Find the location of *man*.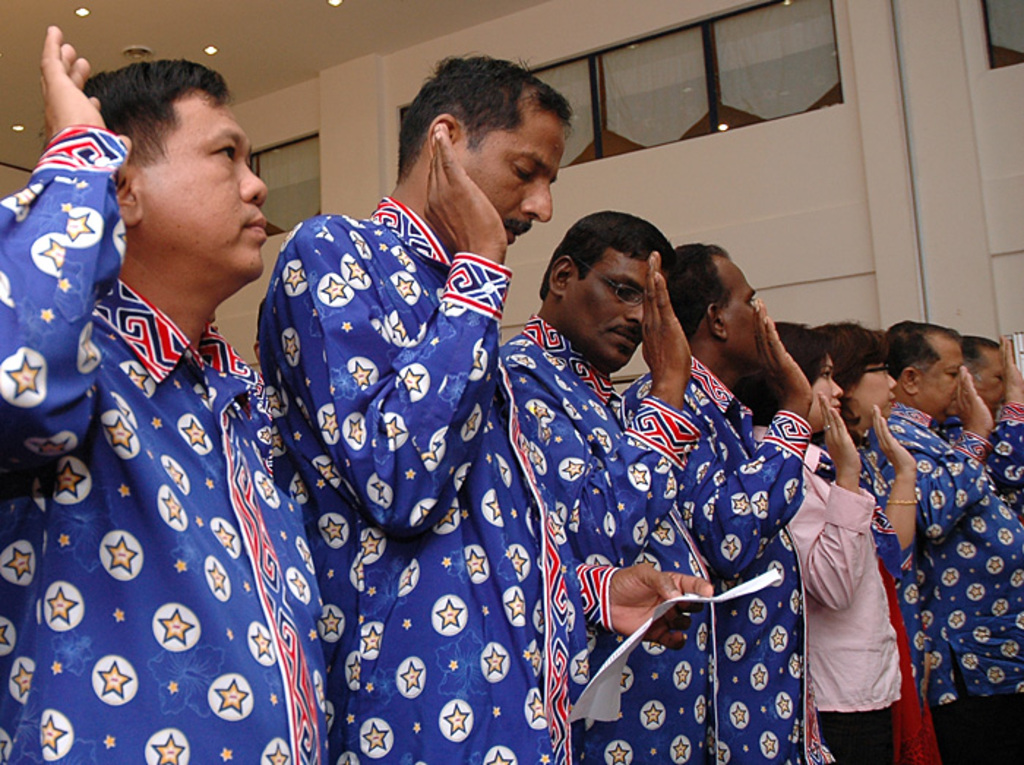
Location: bbox(961, 331, 1023, 515).
